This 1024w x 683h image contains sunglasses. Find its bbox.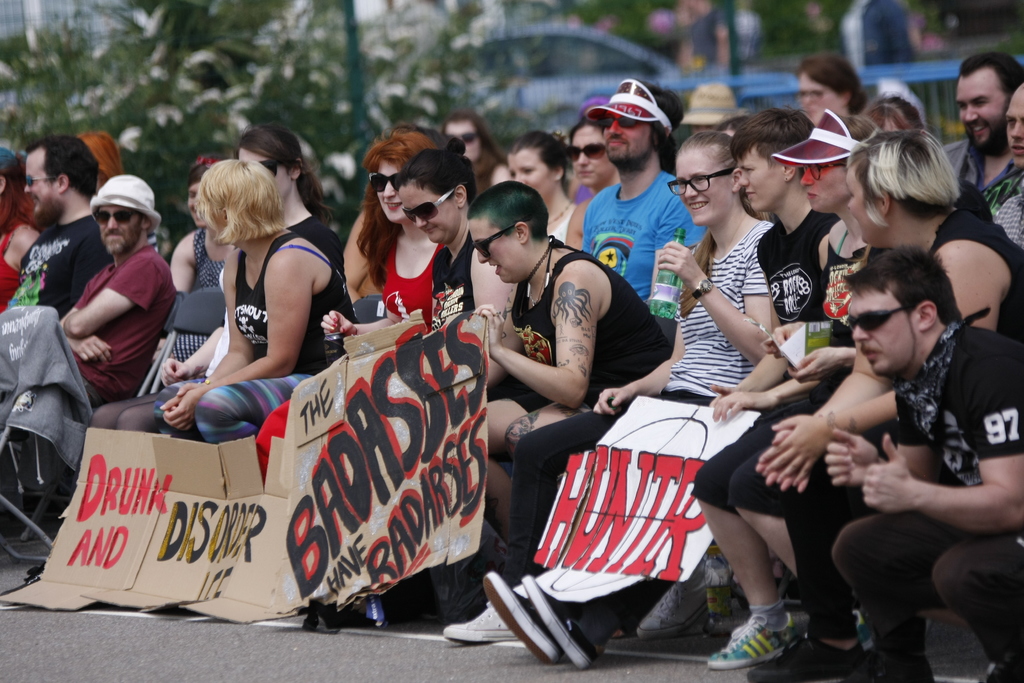
pyautogui.locateOnScreen(604, 118, 640, 136).
